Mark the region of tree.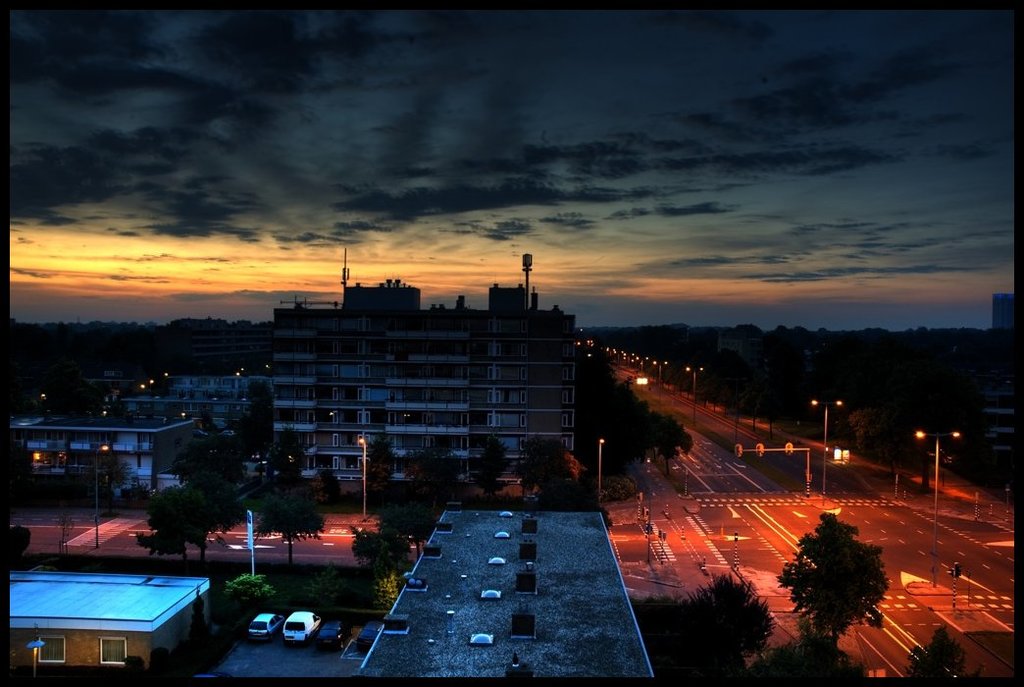
Region: <region>251, 427, 330, 560</region>.
